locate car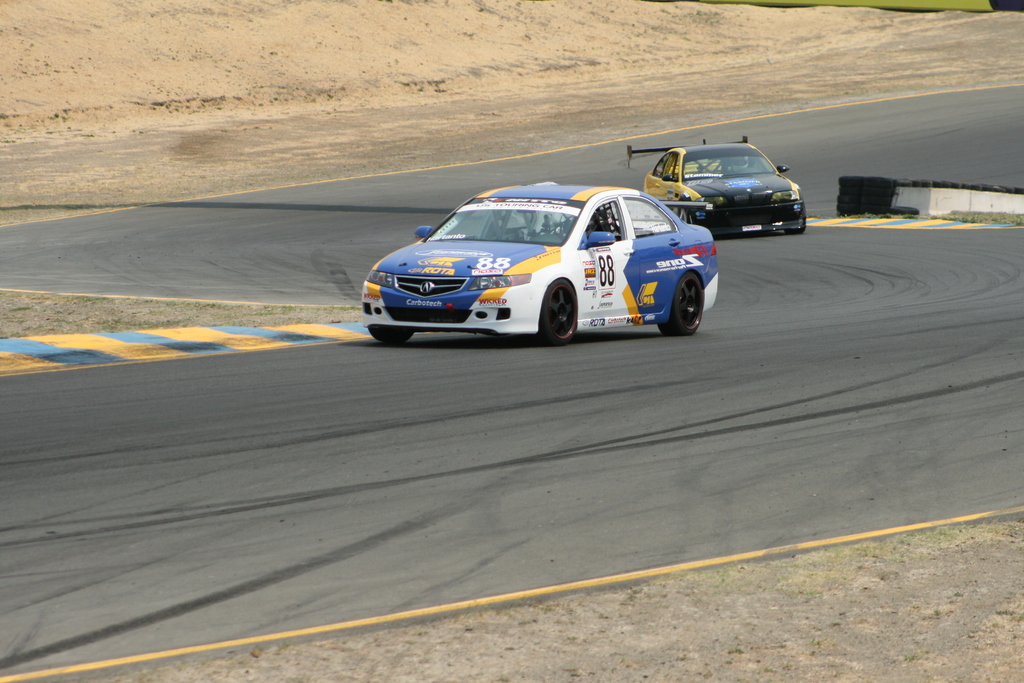
box(621, 131, 804, 235)
